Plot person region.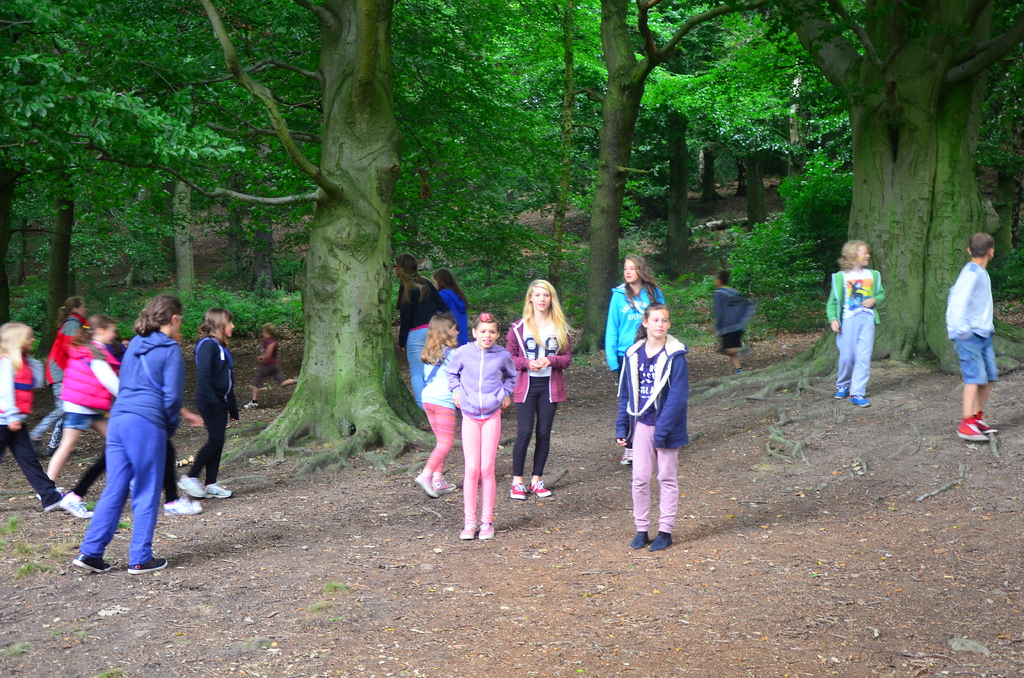
Plotted at locate(411, 316, 457, 502).
